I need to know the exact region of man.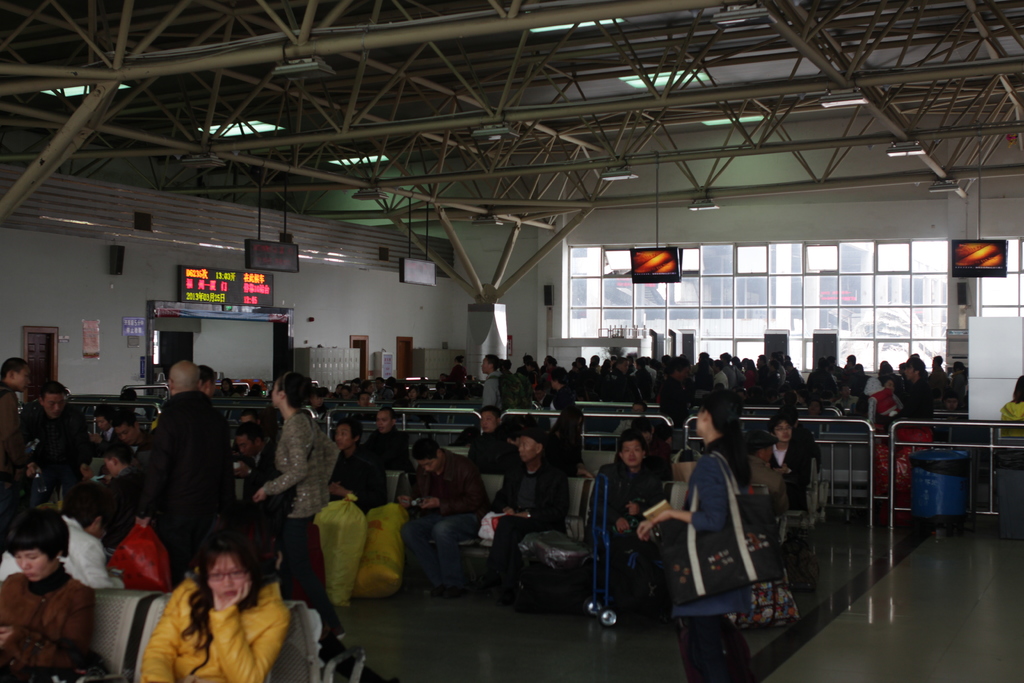
Region: <bbox>320, 420, 388, 520</bbox>.
